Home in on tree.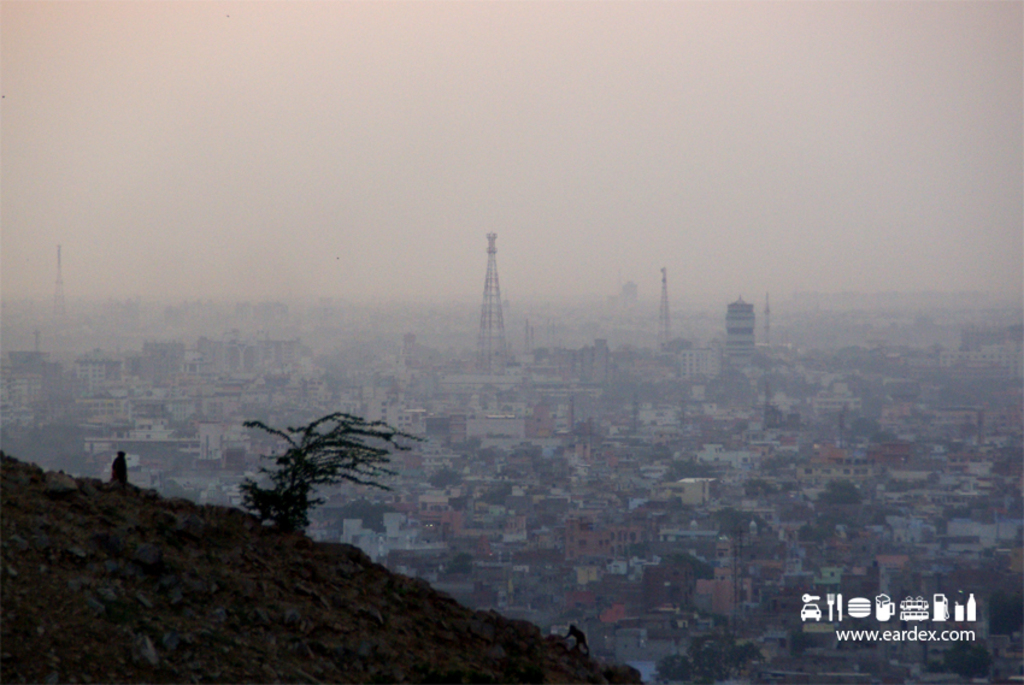
Homed in at [x1=710, y1=507, x2=759, y2=535].
